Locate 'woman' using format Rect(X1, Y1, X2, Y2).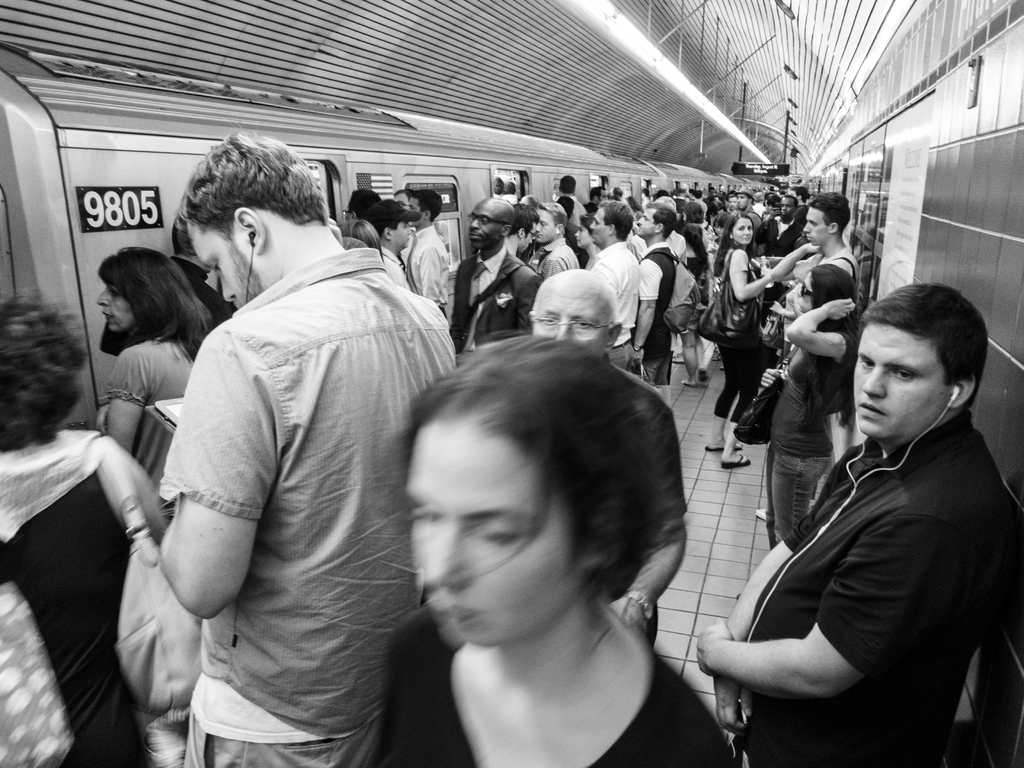
Rect(96, 246, 214, 524).
